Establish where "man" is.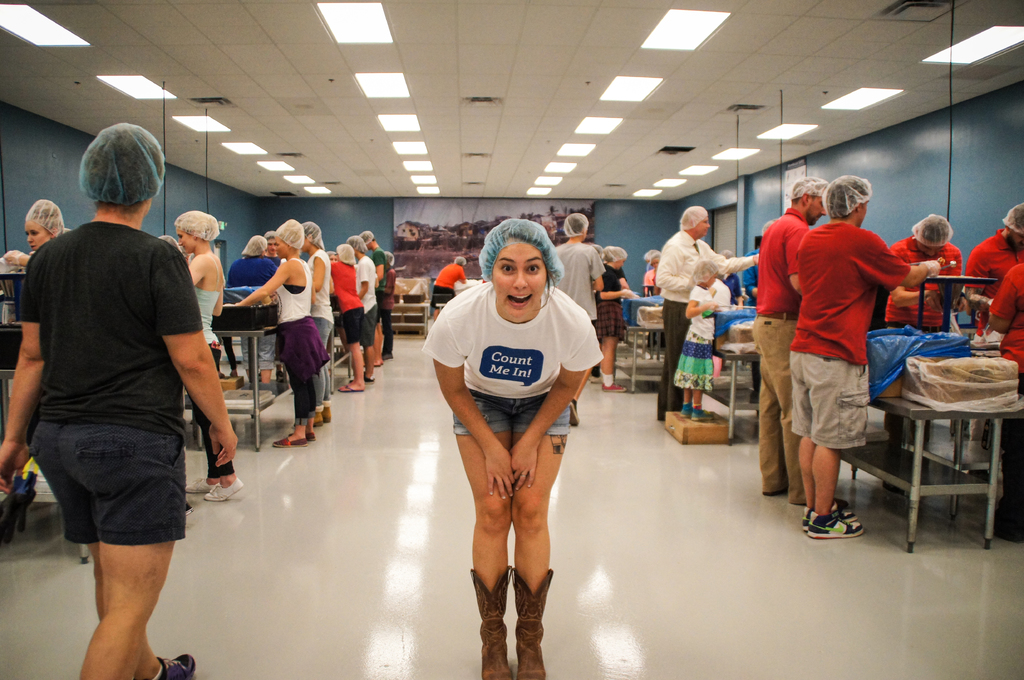
Established at l=551, t=215, r=606, b=425.
